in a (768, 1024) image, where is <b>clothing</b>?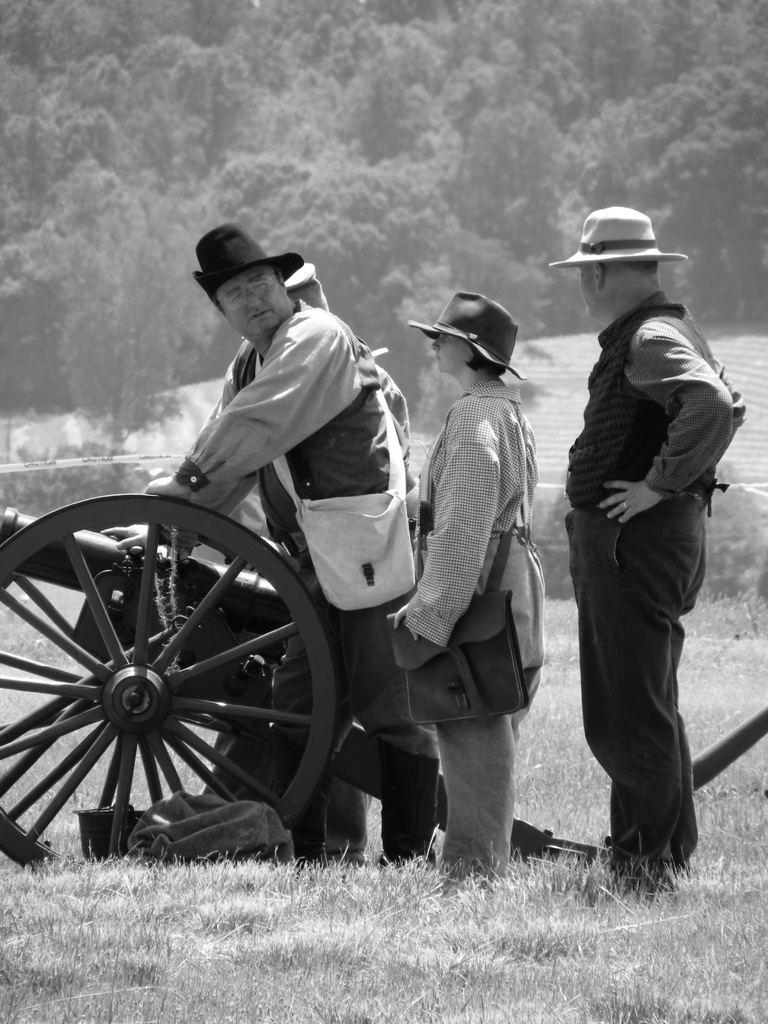
left=394, top=301, right=567, bottom=850.
